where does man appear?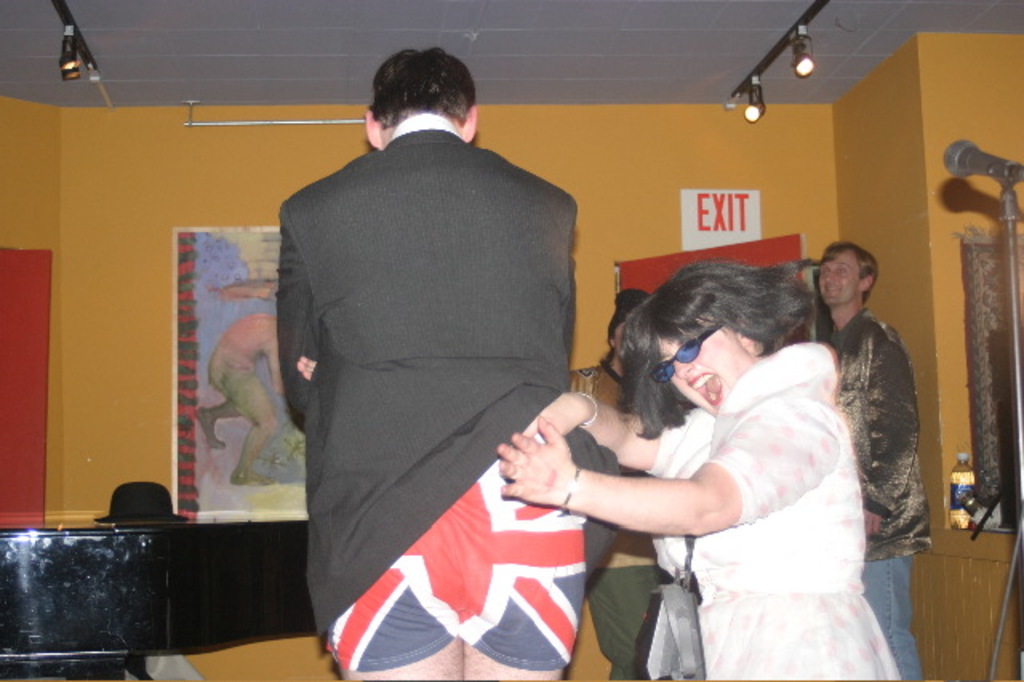
Appears at l=259, t=0, r=619, b=681.
